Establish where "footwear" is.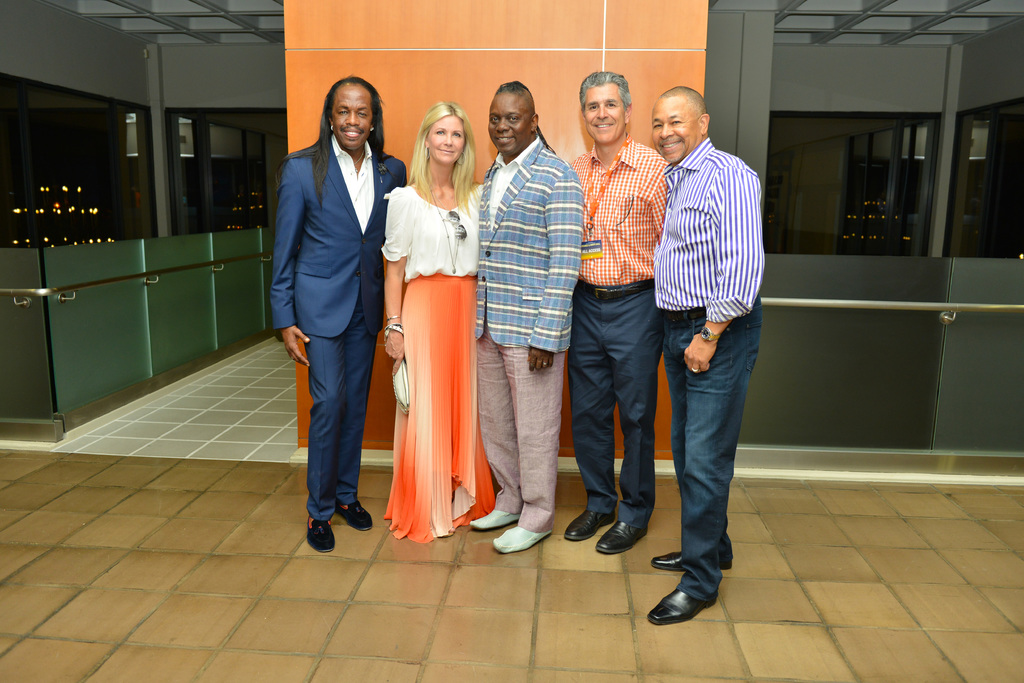
Established at (x1=649, y1=548, x2=680, y2=570).
